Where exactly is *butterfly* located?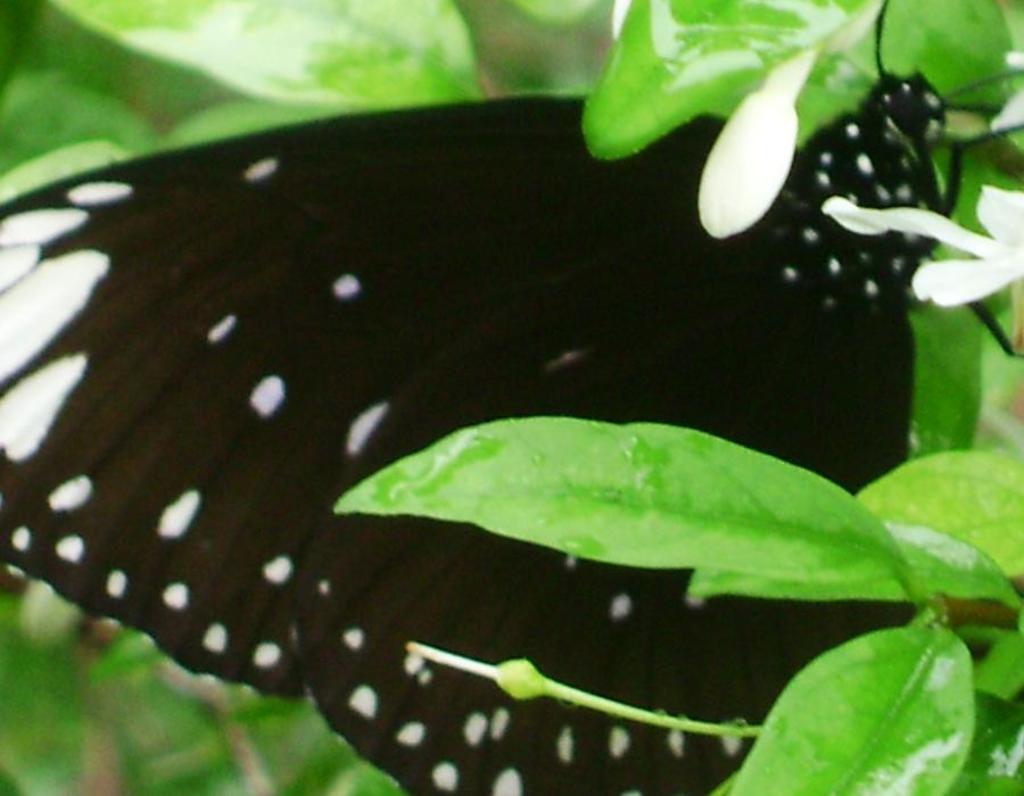
Its bounding box is region(0, 0, 1023, 773).
